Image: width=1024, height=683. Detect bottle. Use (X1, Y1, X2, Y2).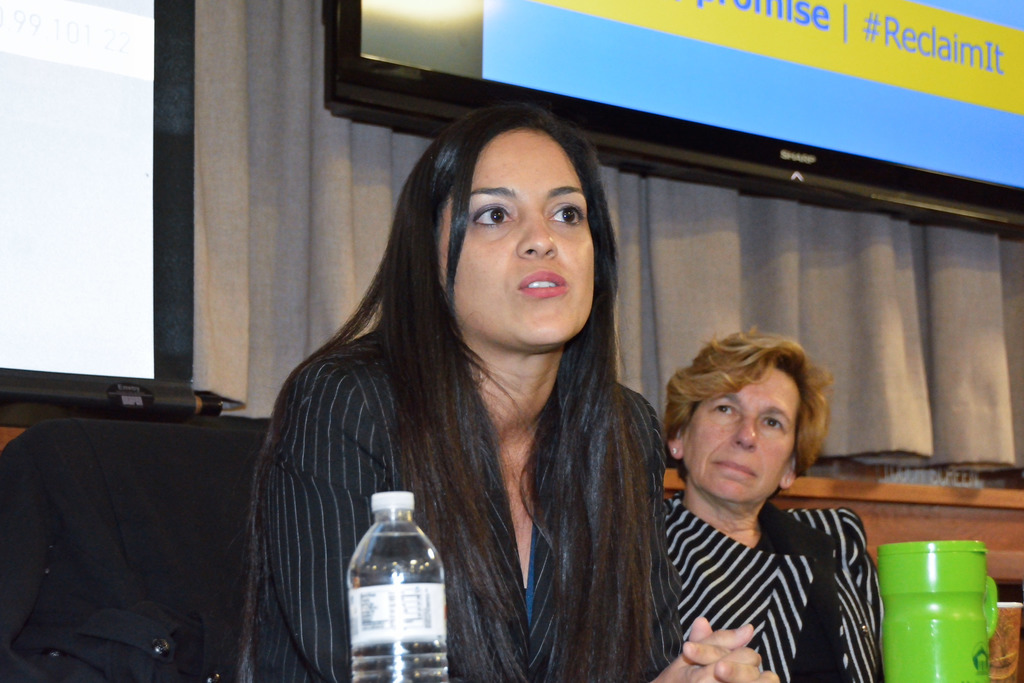
(335, 485, 454, 681).
